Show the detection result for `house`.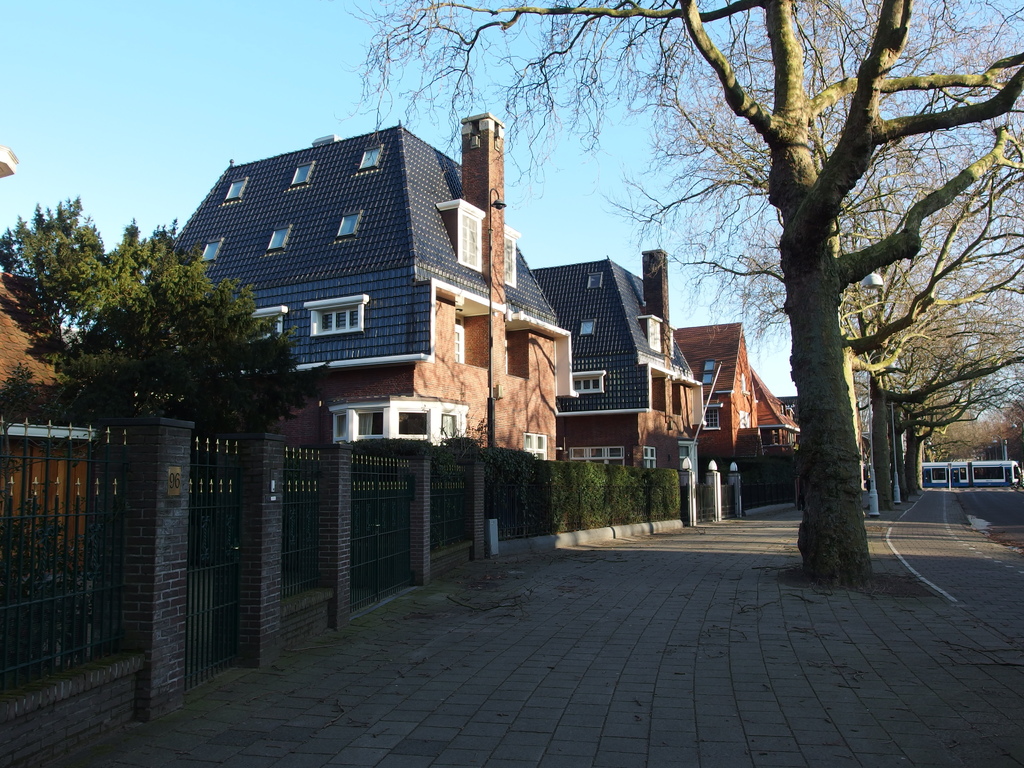
pyautogui.locateOnScreen(170, 106, 657, 513).
